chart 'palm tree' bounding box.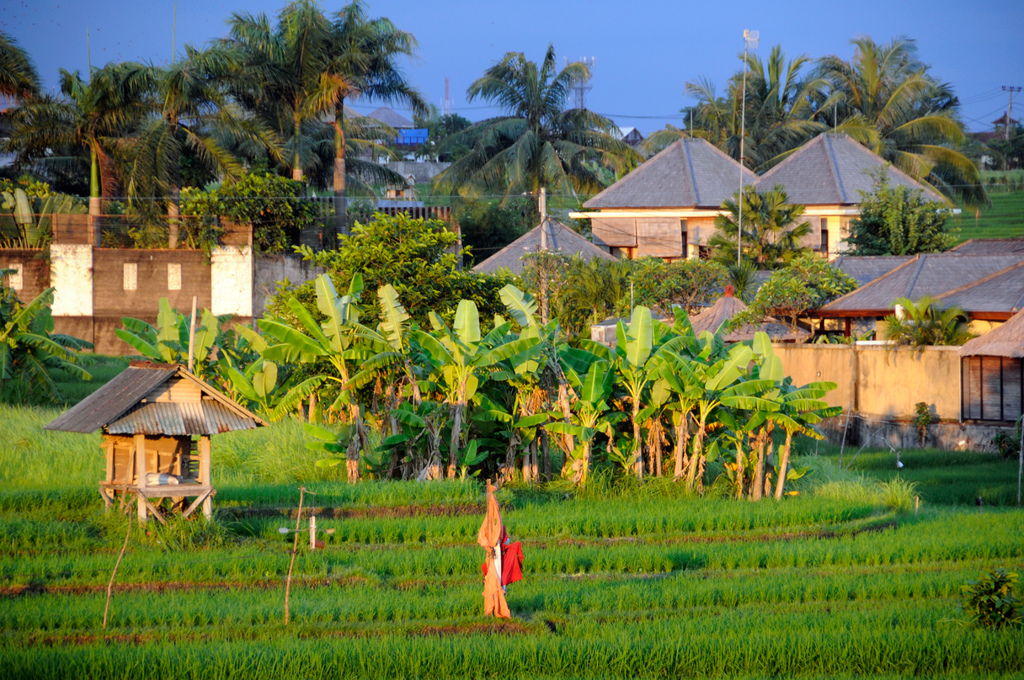
Charted: [x1=307, y1=6, x2=389, y2=197].
